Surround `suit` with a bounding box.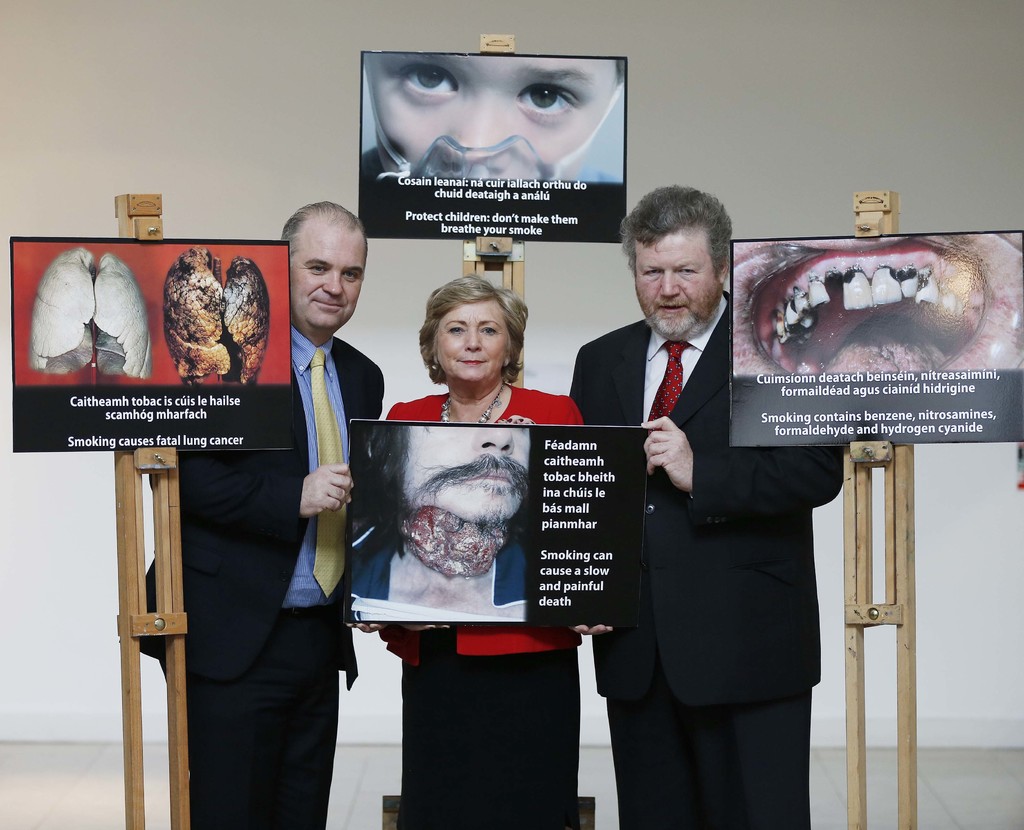
[567, 170, 824, 799].
